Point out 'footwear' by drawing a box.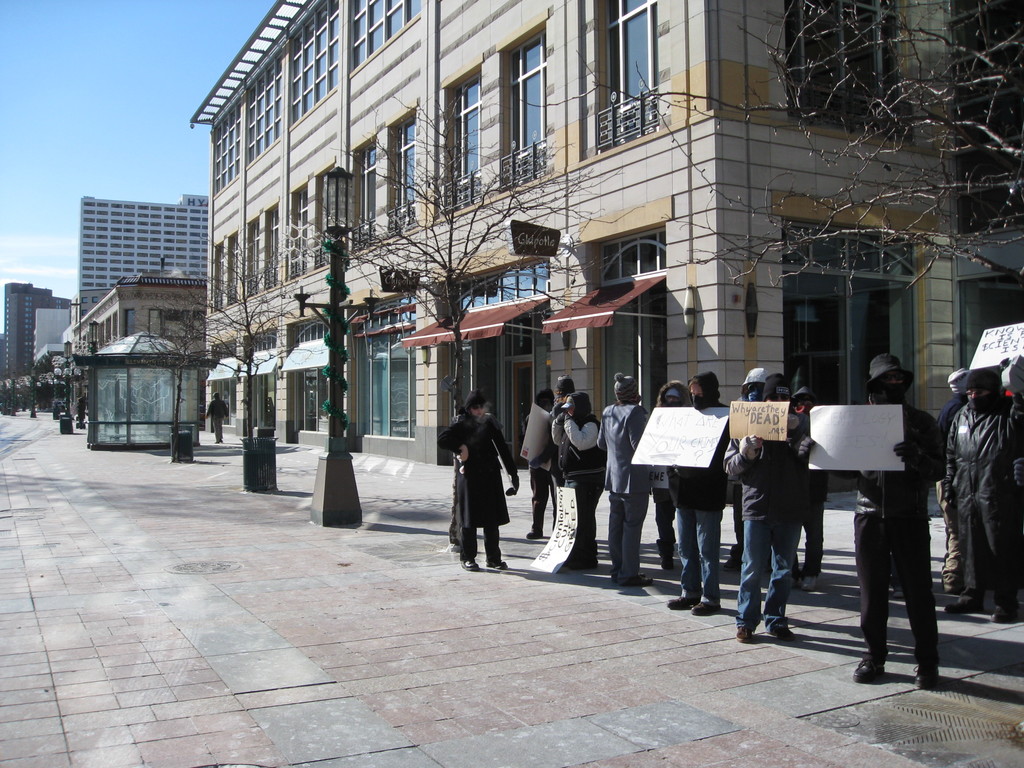
<bbox>765, 627, 796, 641</bbox>.
